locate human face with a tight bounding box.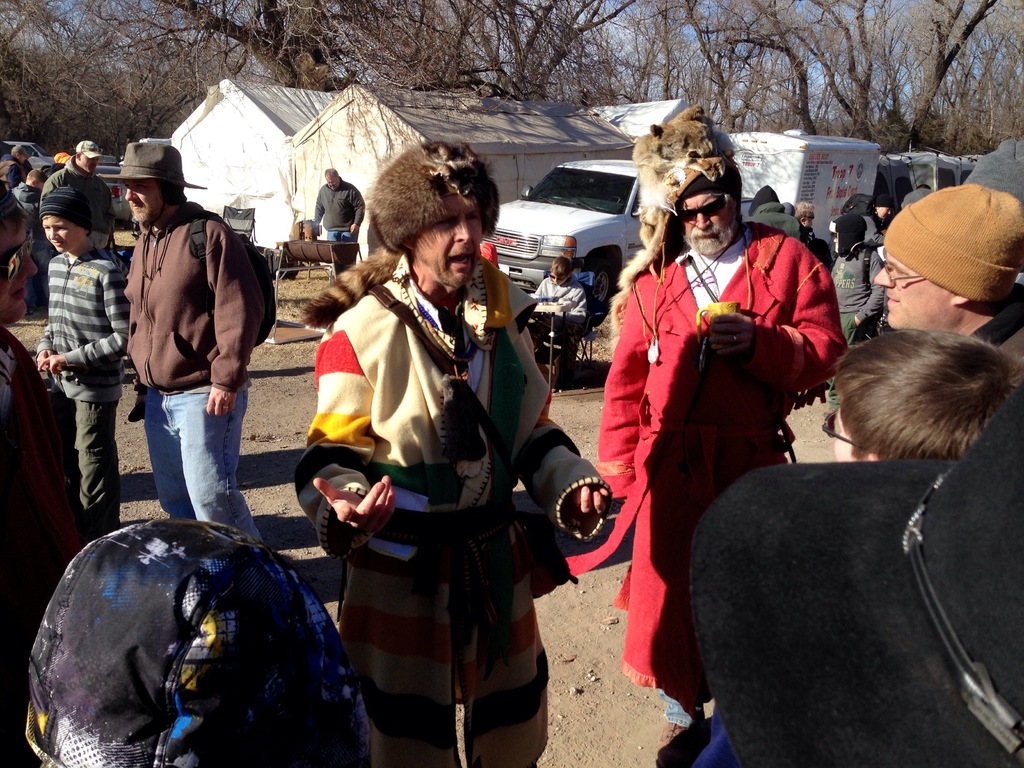
(left=115, top=182, right=157, bottom=227).
